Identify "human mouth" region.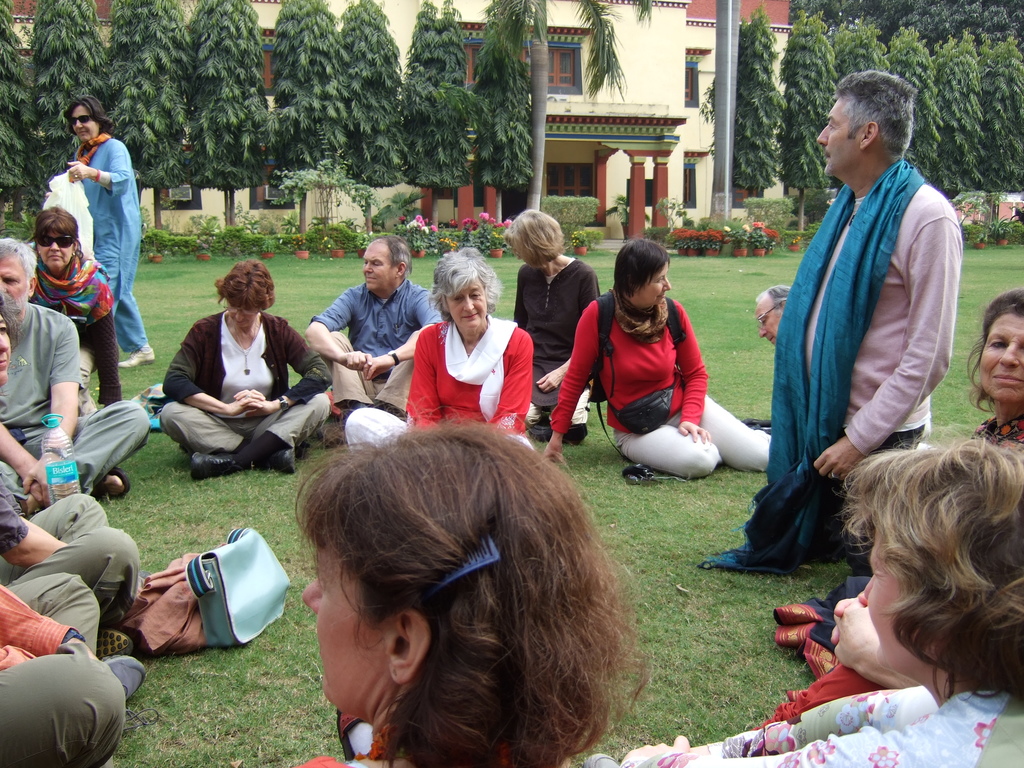
Region: box=[232, 321, 248, 326].
